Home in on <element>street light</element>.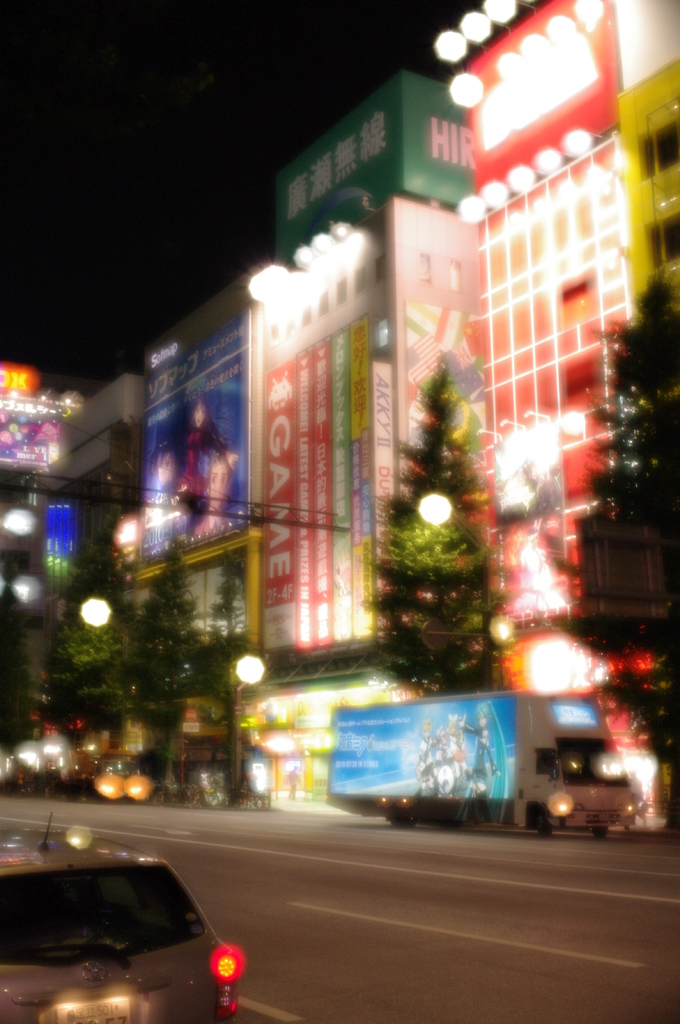
Homed in at bbox=(411, 488, 462, 536).
